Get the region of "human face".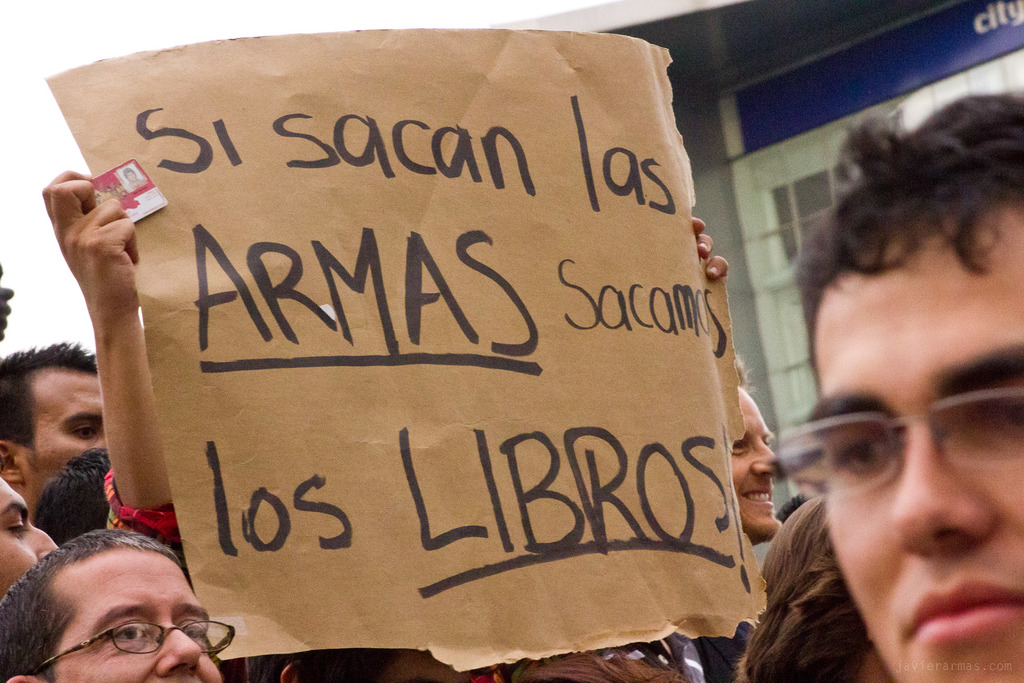
box=[0, 477, 58, 597].
